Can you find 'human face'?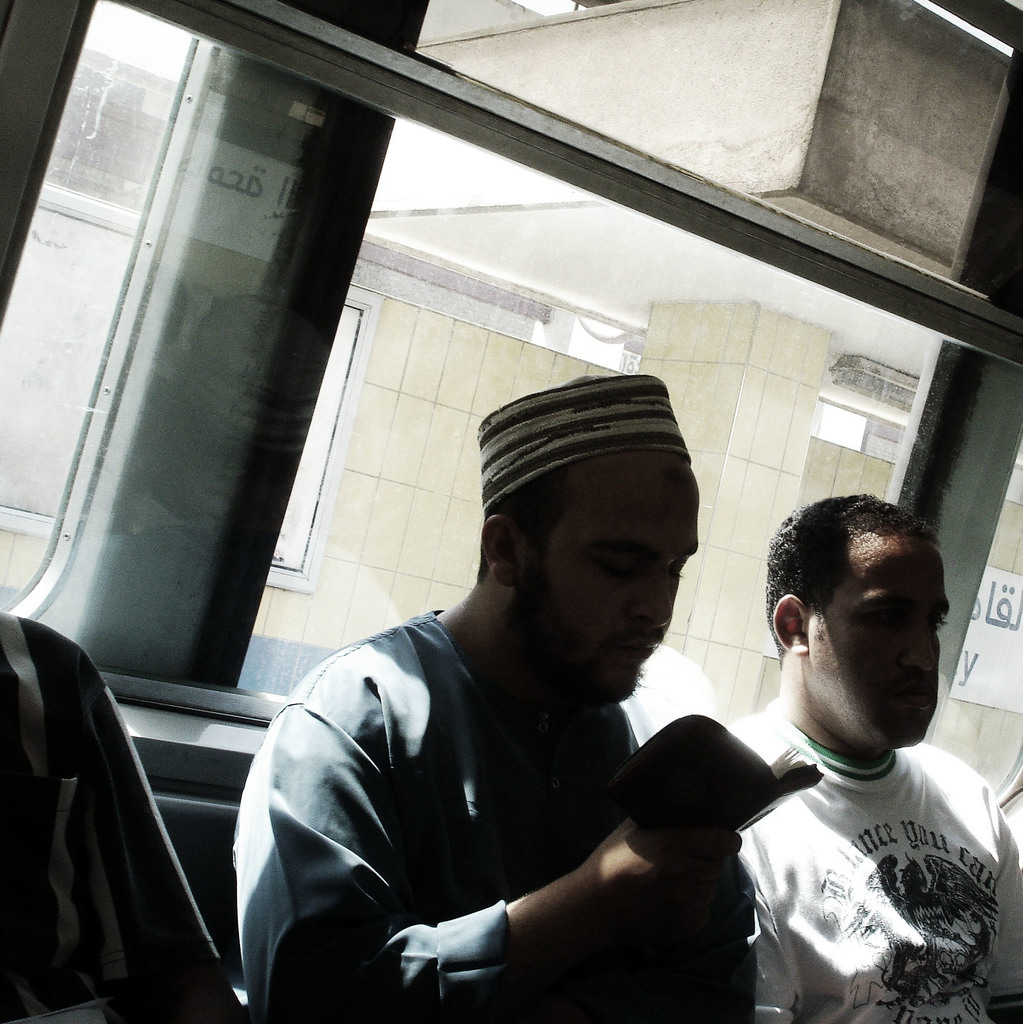
Yes, bounding box: box=[806, 538, 951, 748].
